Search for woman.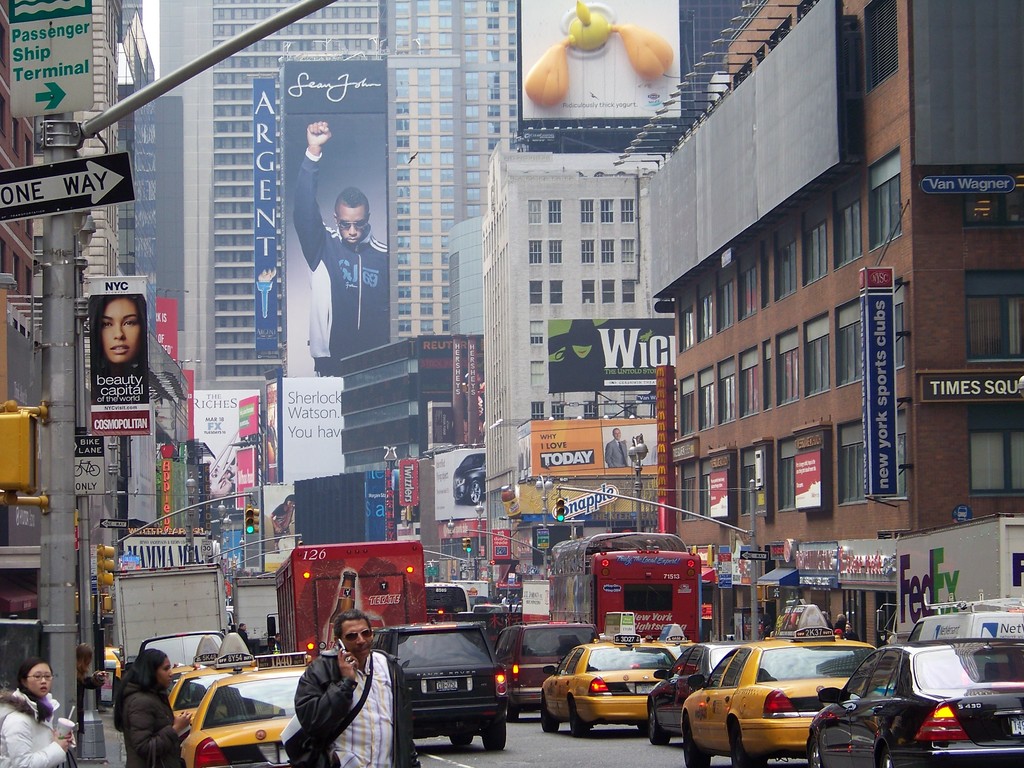
Found at {"x1": 269, "y1": 491, "x2": 301, "y2": 559}.
